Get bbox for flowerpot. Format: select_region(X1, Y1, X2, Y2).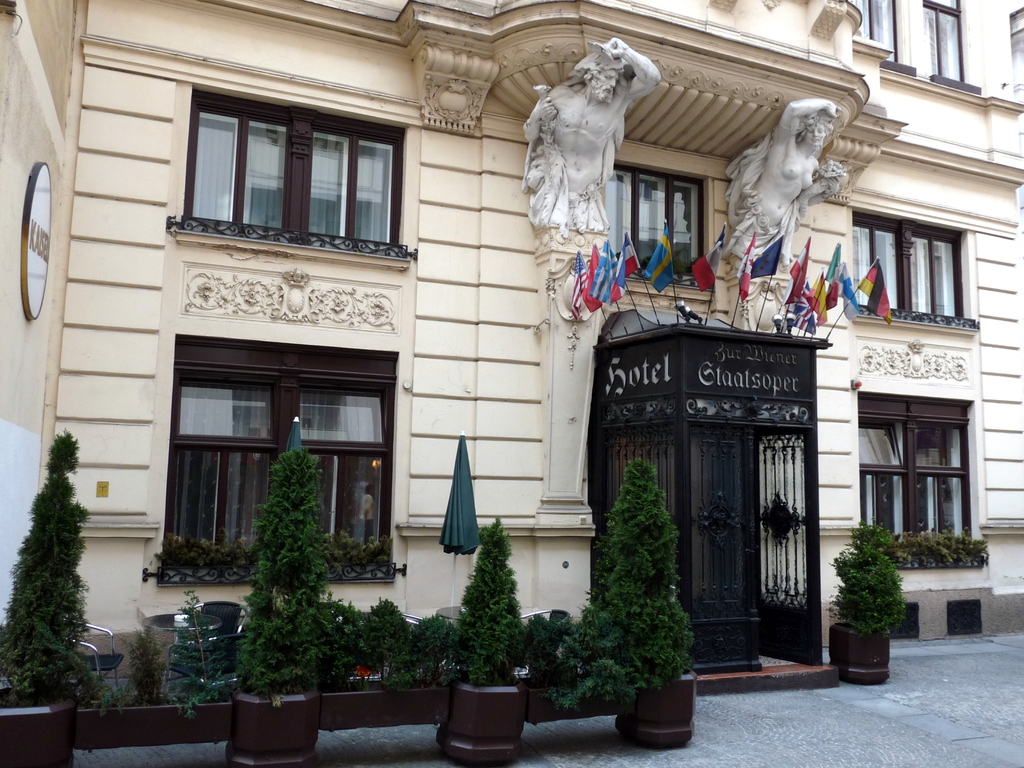
select_region(0, 685, 76, 767).
